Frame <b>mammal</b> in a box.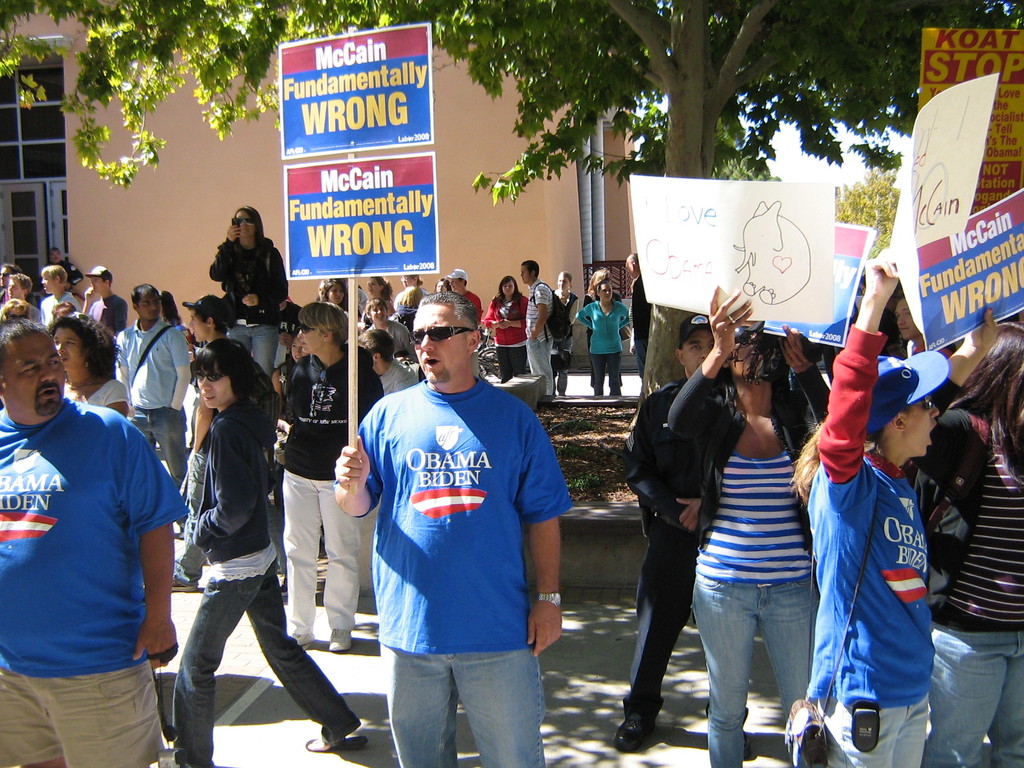
399 289 420 333.
